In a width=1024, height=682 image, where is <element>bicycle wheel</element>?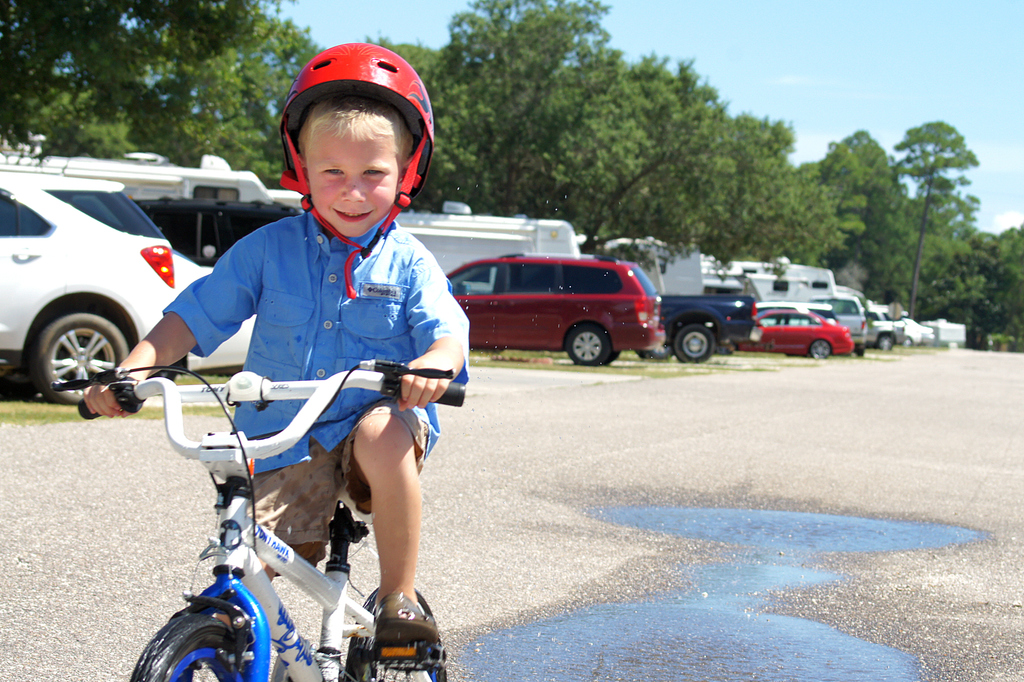
region(125, 610, 257, 681).
